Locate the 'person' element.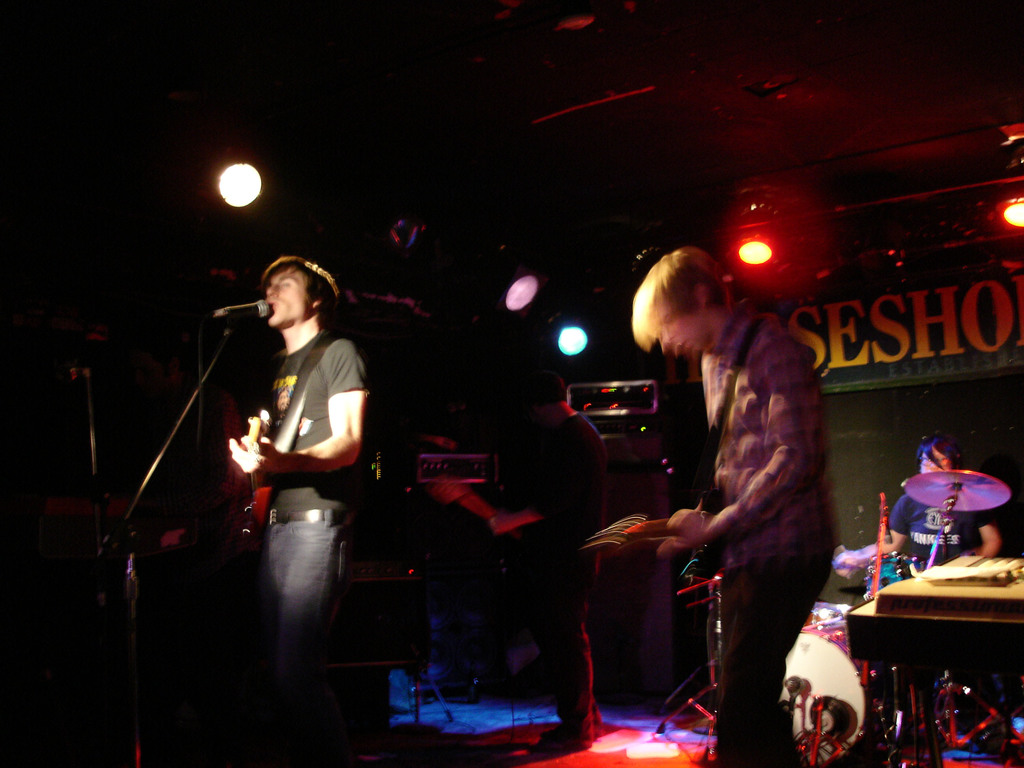
Element bbox: (650,223,848,756).
